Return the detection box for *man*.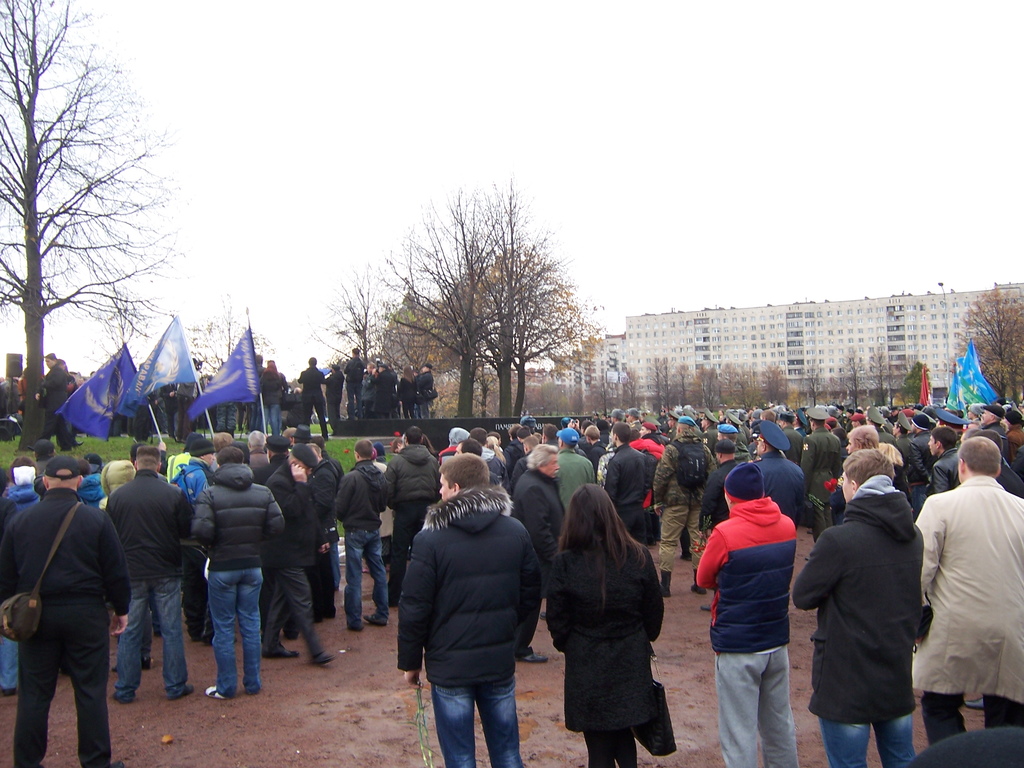
region(751, 408, 808, 521).
